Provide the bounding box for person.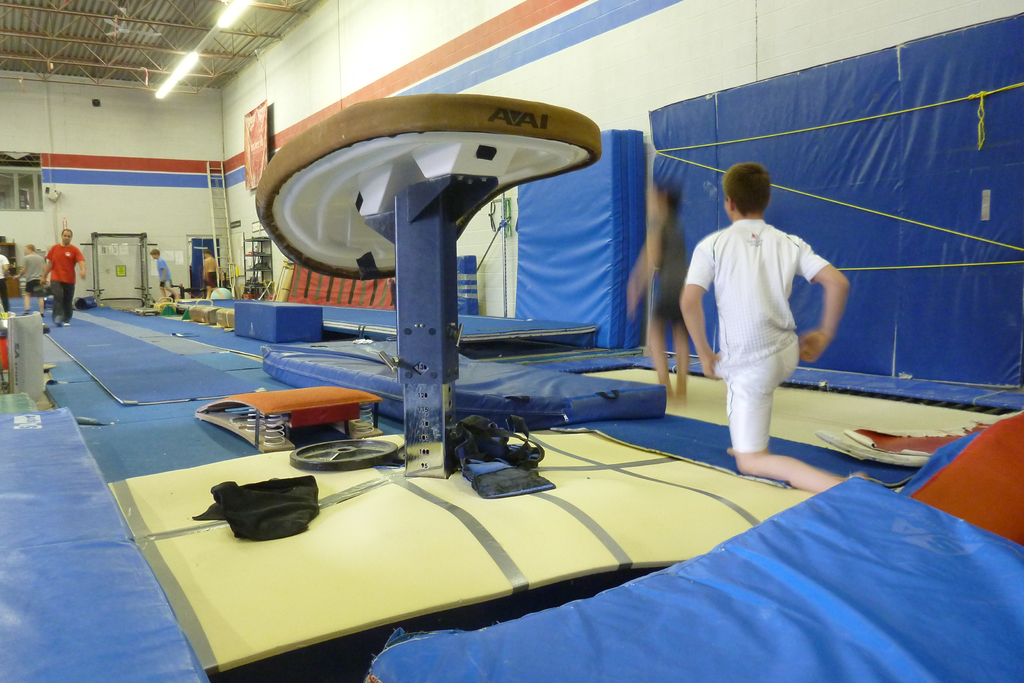
(203, 247, 230, 299).
